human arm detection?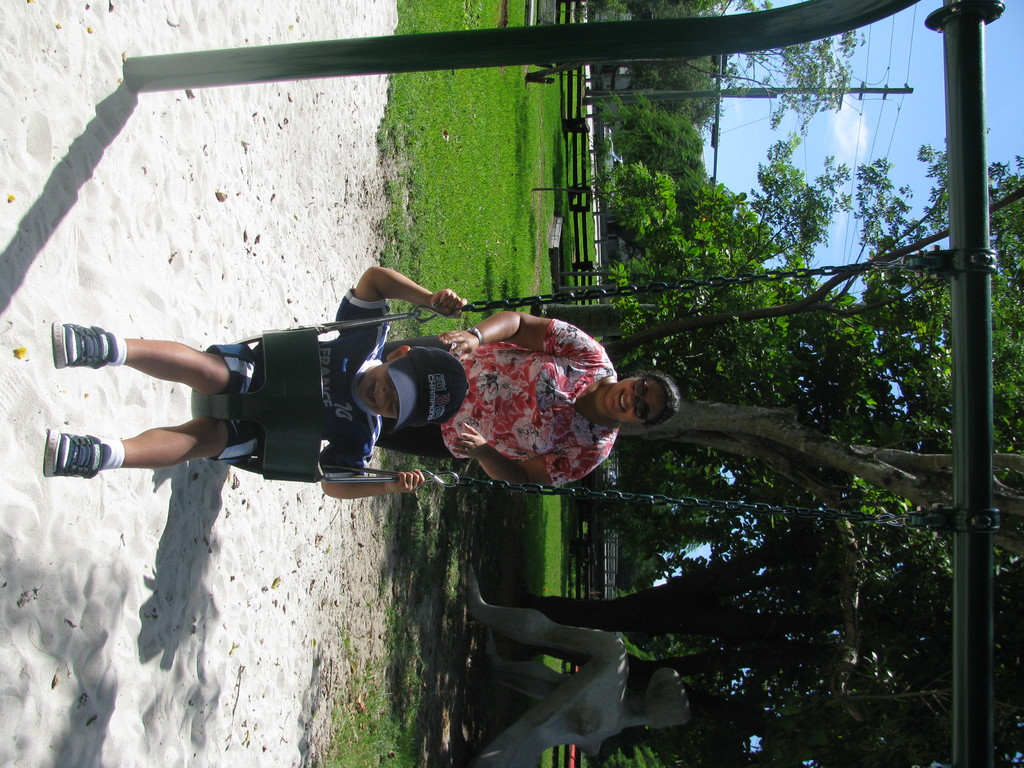
x1=446 y1=417 x2=610 y2=498
